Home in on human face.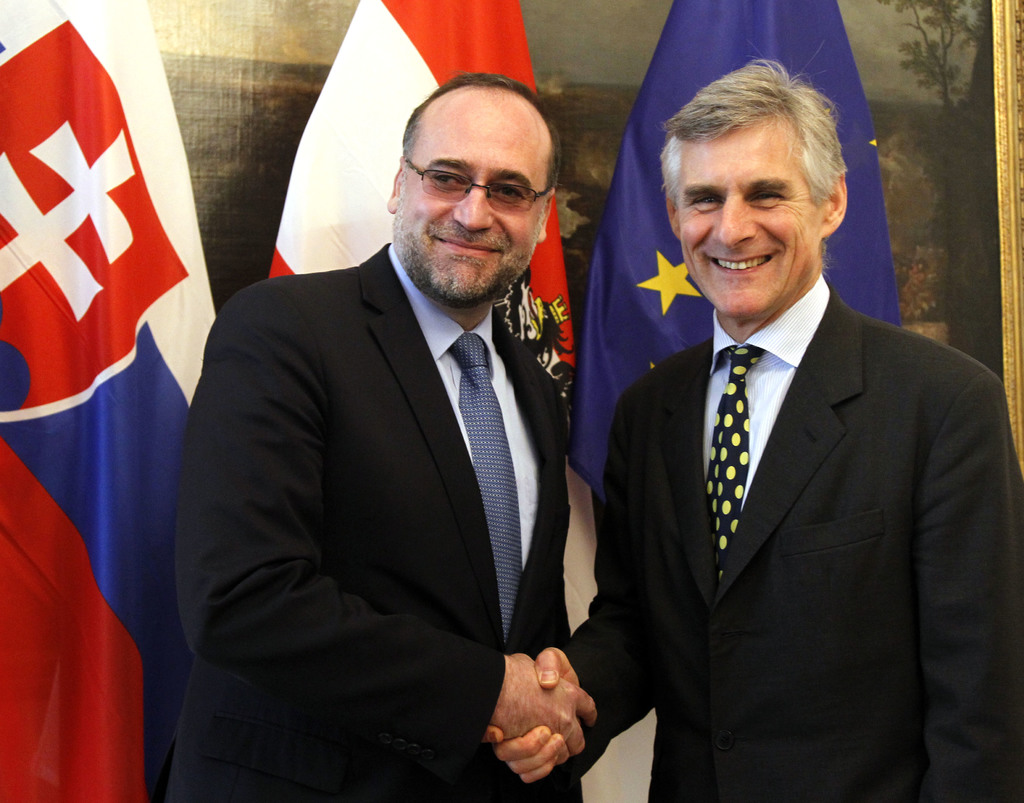
Homed in at bbox=(663, 124, 824, 310).
